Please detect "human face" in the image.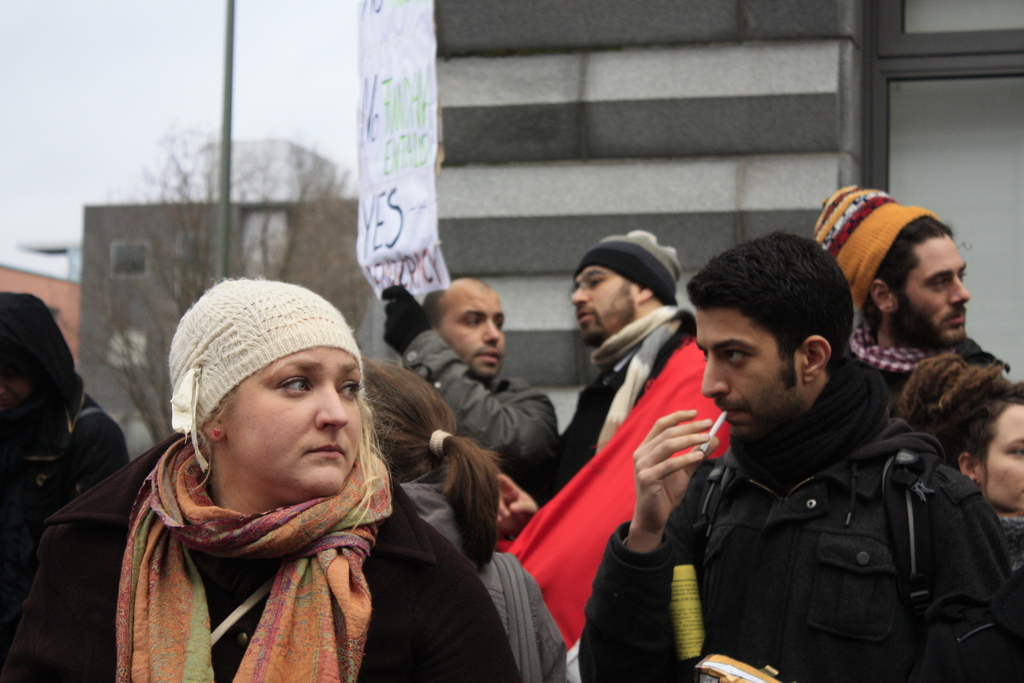
detection(897, 237, 965, 350).
